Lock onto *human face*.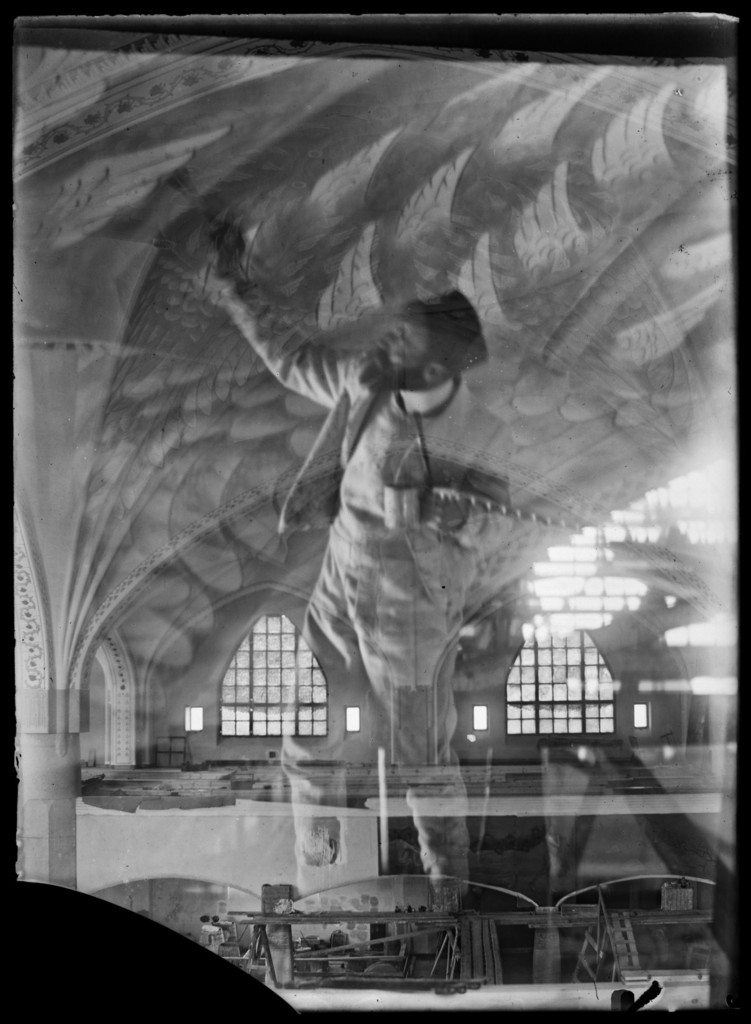
Locked: (371,314,435,376).
